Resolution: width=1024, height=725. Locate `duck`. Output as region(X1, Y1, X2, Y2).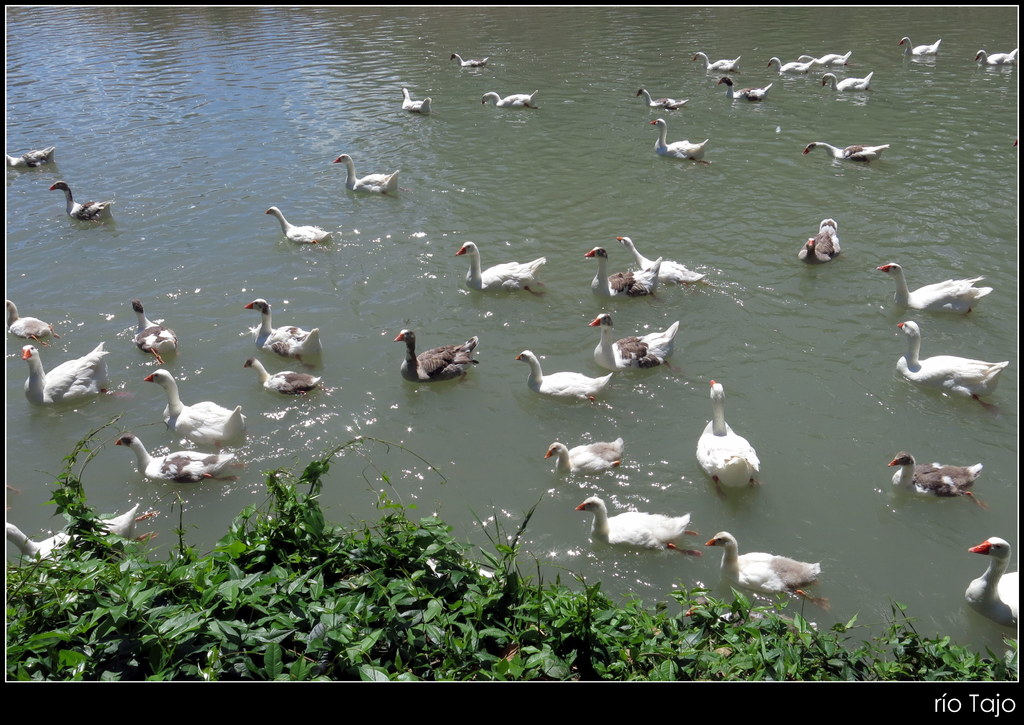
region(514, 348, 612, 405).
